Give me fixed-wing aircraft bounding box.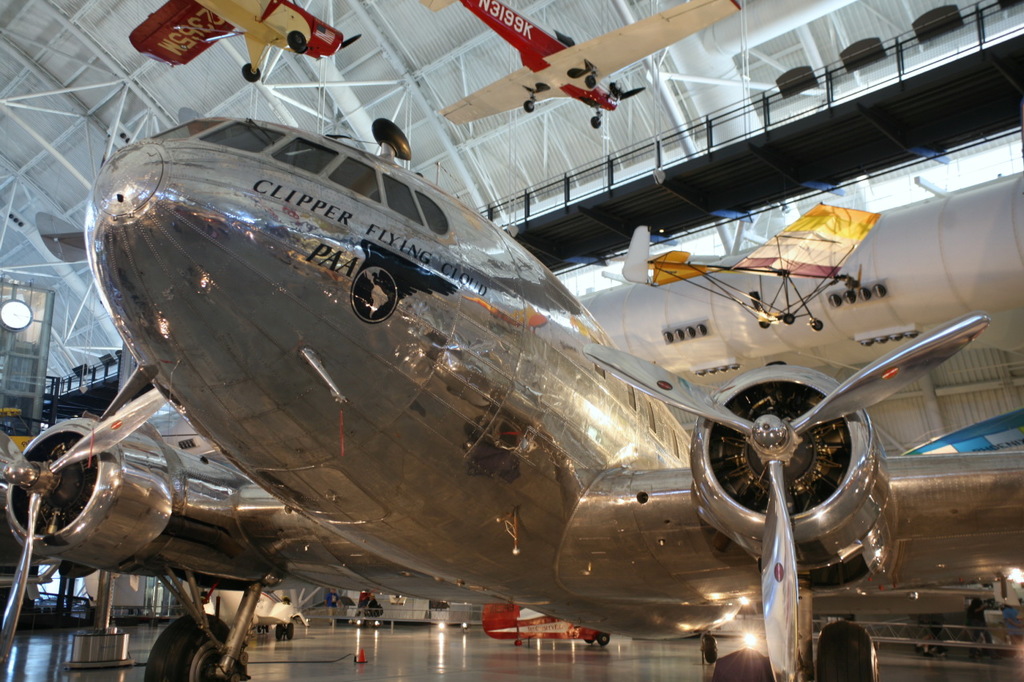
[132,0,365,82].
